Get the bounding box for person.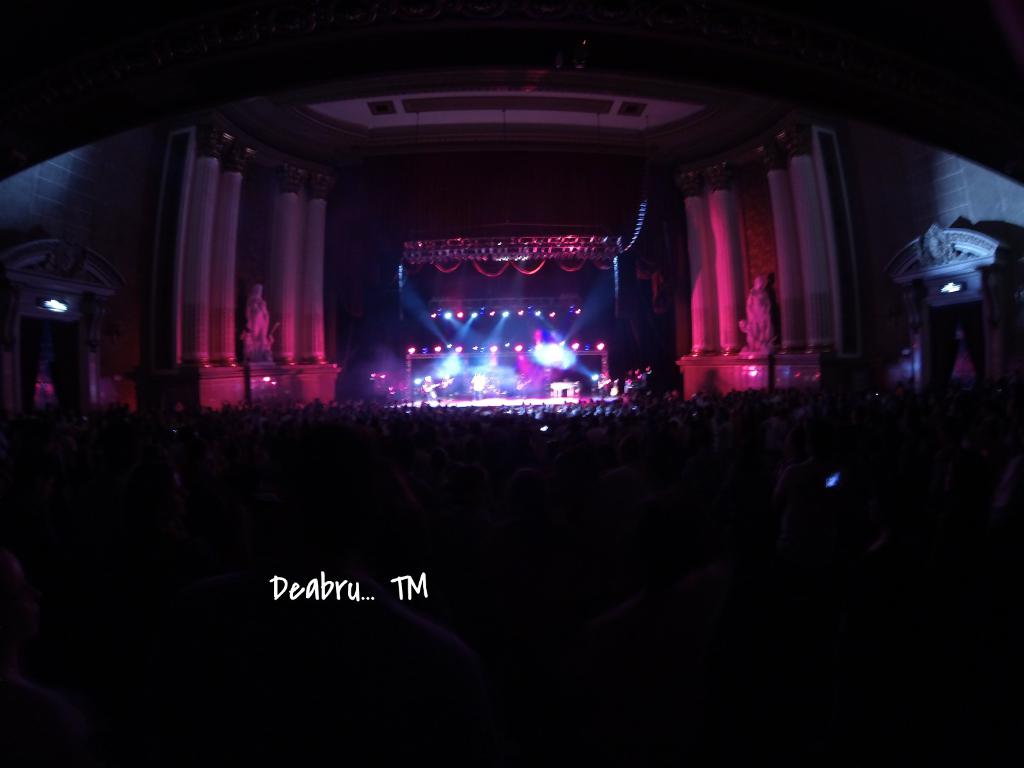
[422,374,436,406].
